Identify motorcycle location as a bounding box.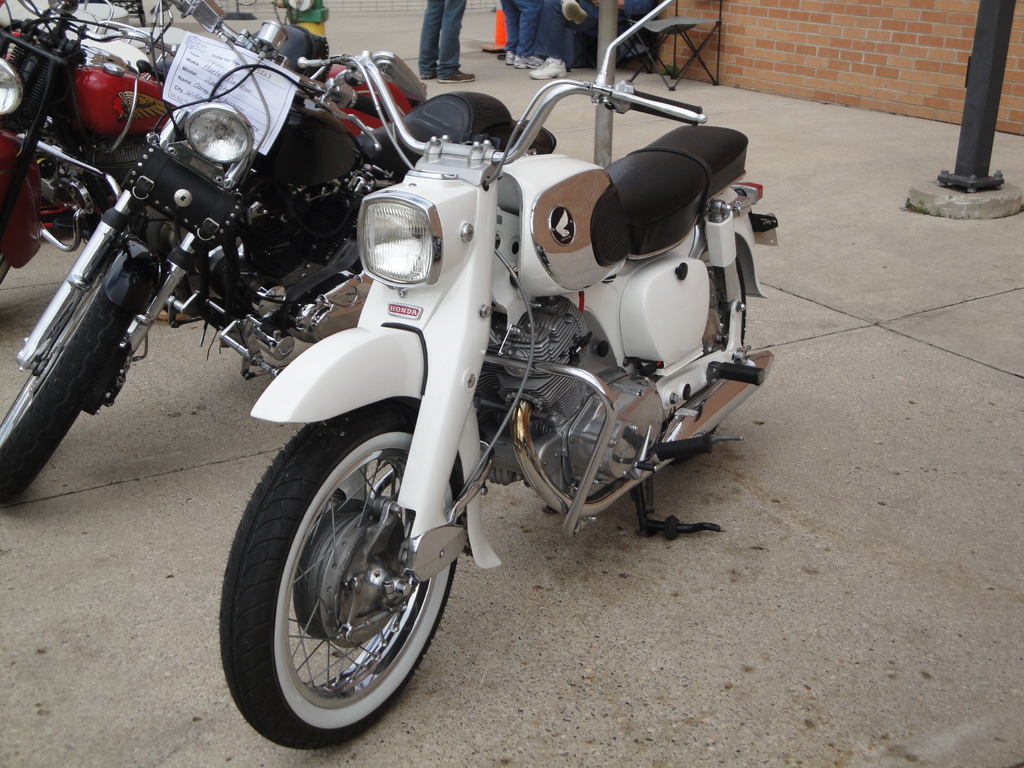
x1=1, y1=0, x2=559, y2=507.
